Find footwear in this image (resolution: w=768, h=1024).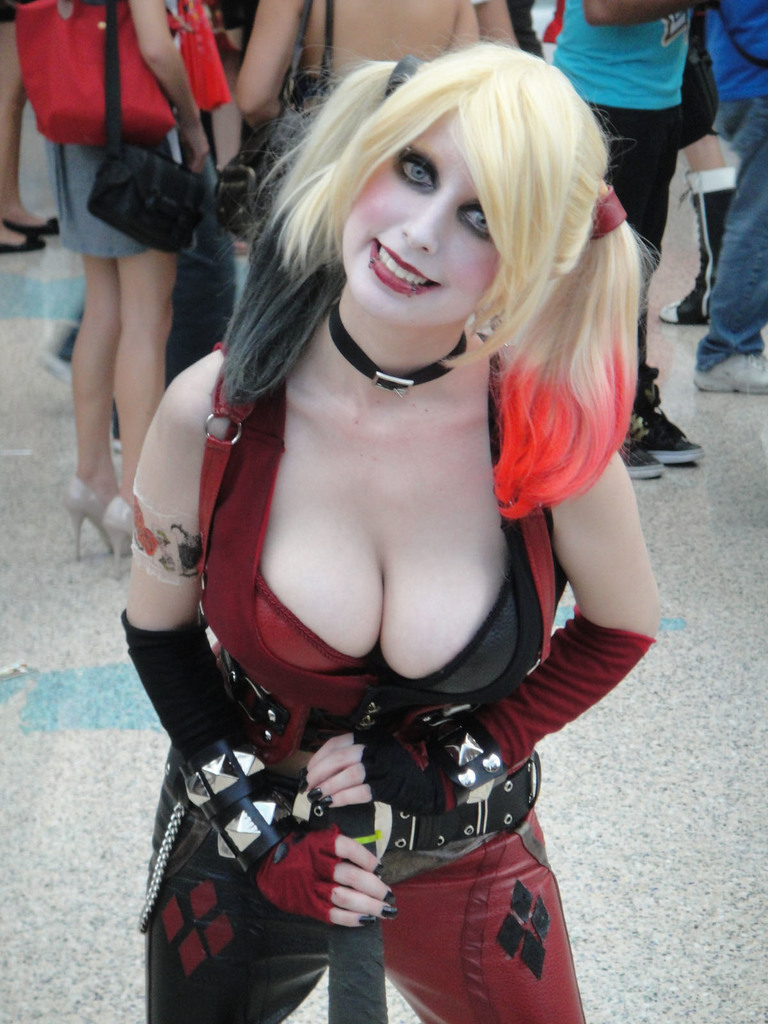
0, 228, 47, 253.
